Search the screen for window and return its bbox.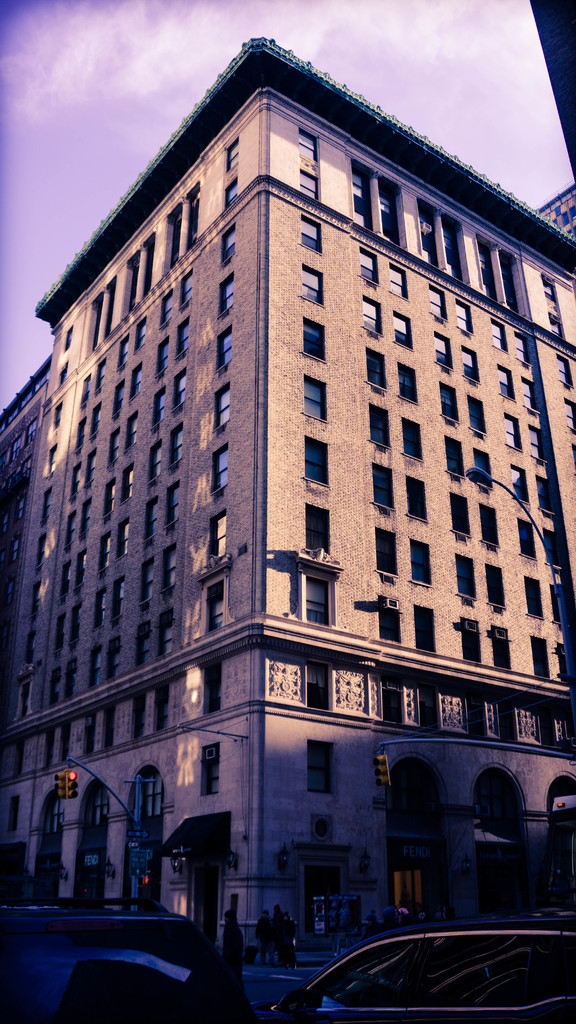
Found: bbox=(490, 319, 509, 355).
